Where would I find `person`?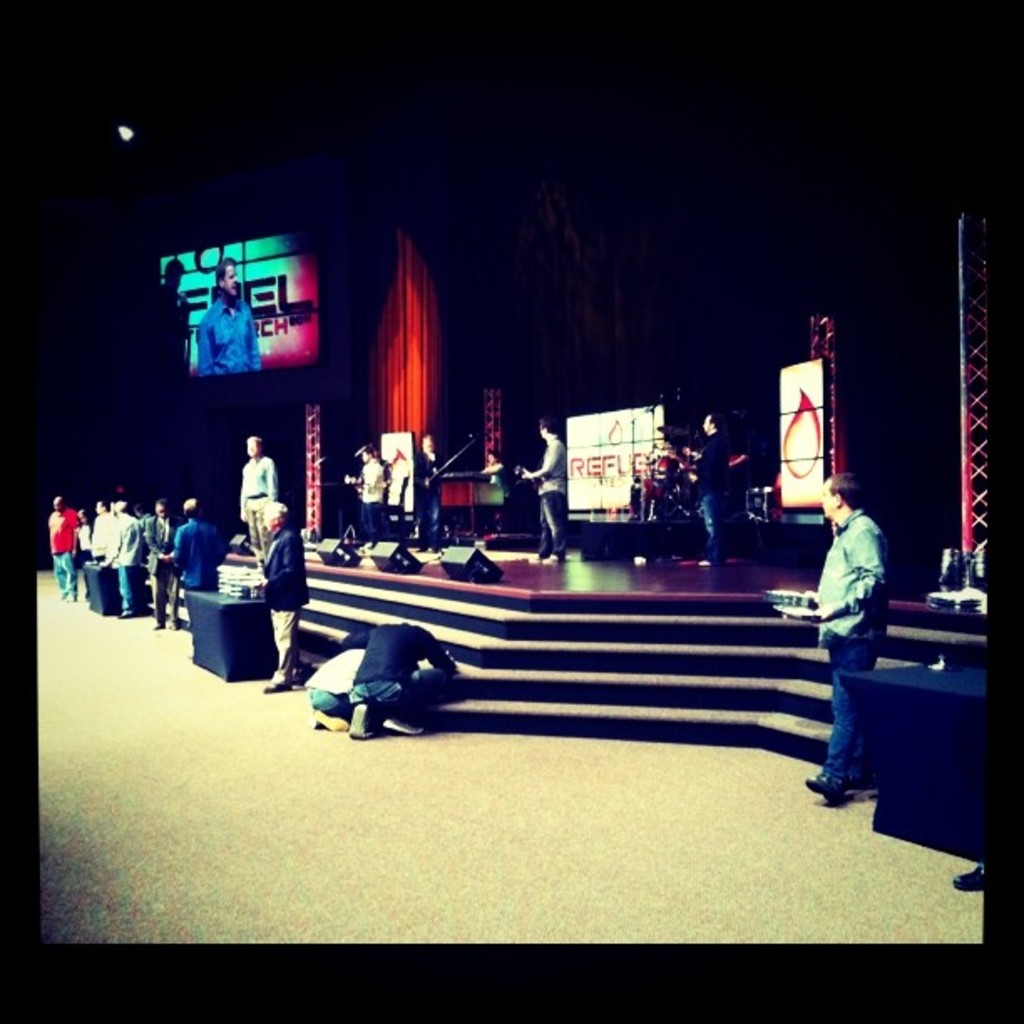
At select_region(229, 427, 284, 562).
